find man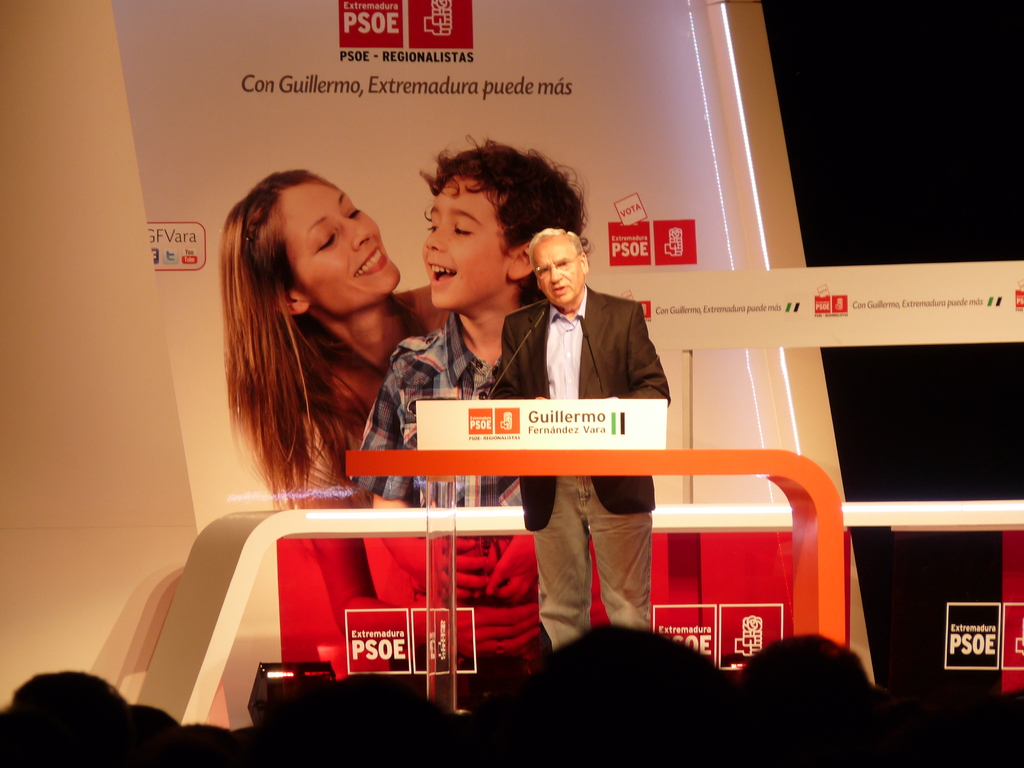
485:226:669:632
